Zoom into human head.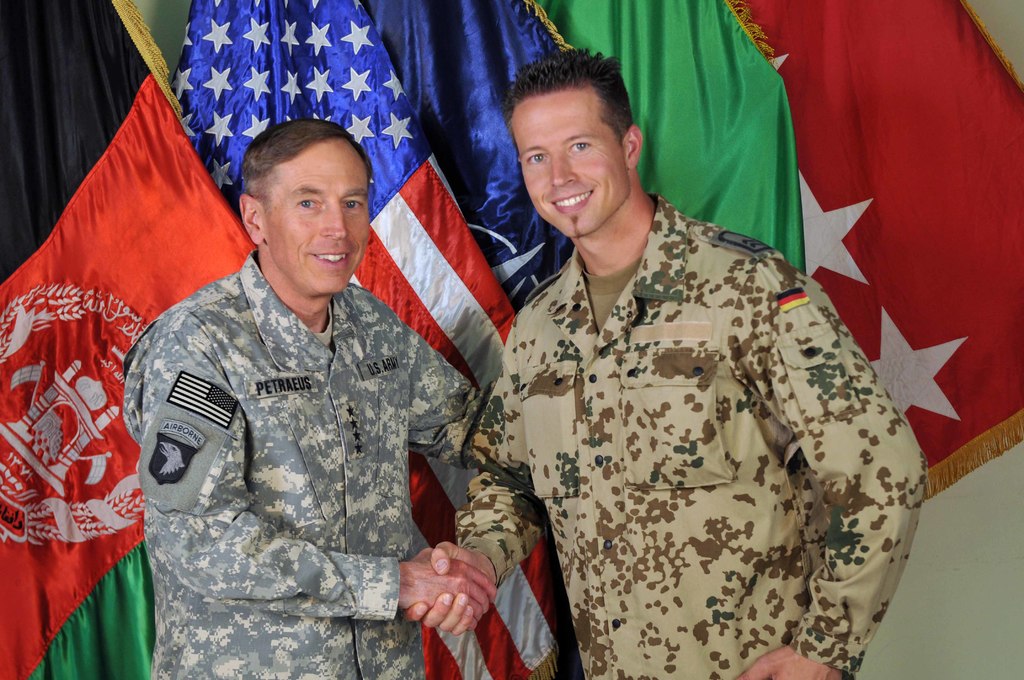
Zoom target: x1=508, y1=58, x2=650, y2=241.
